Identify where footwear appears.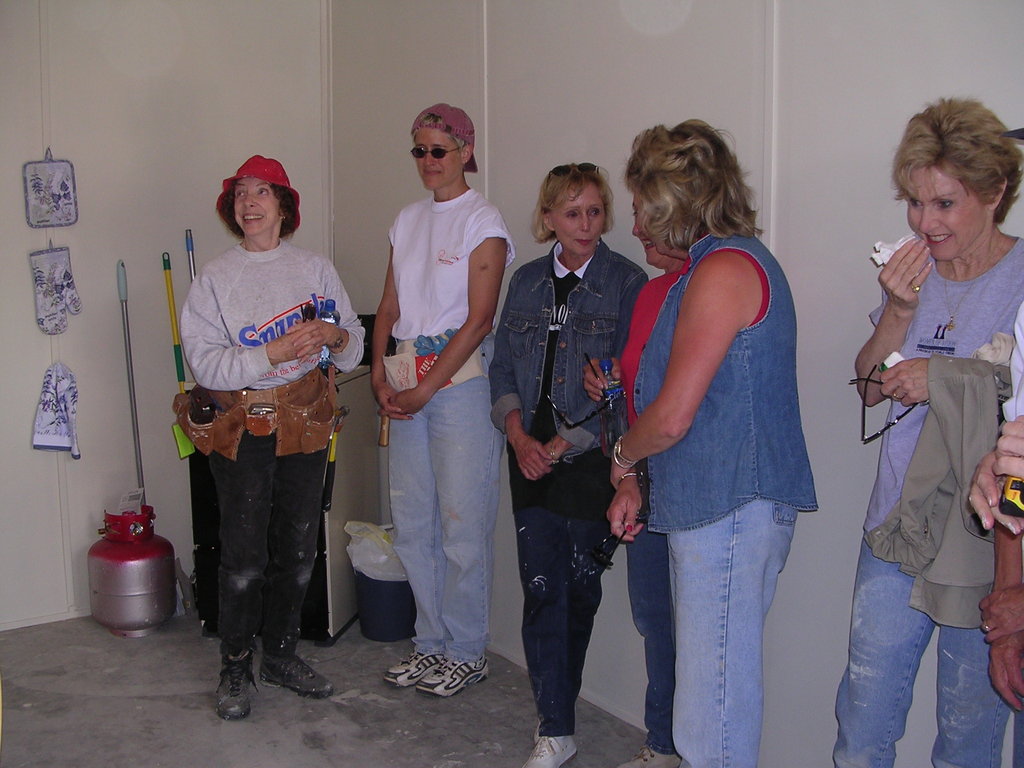
Appears at <box>259,650,337,701</box>.
